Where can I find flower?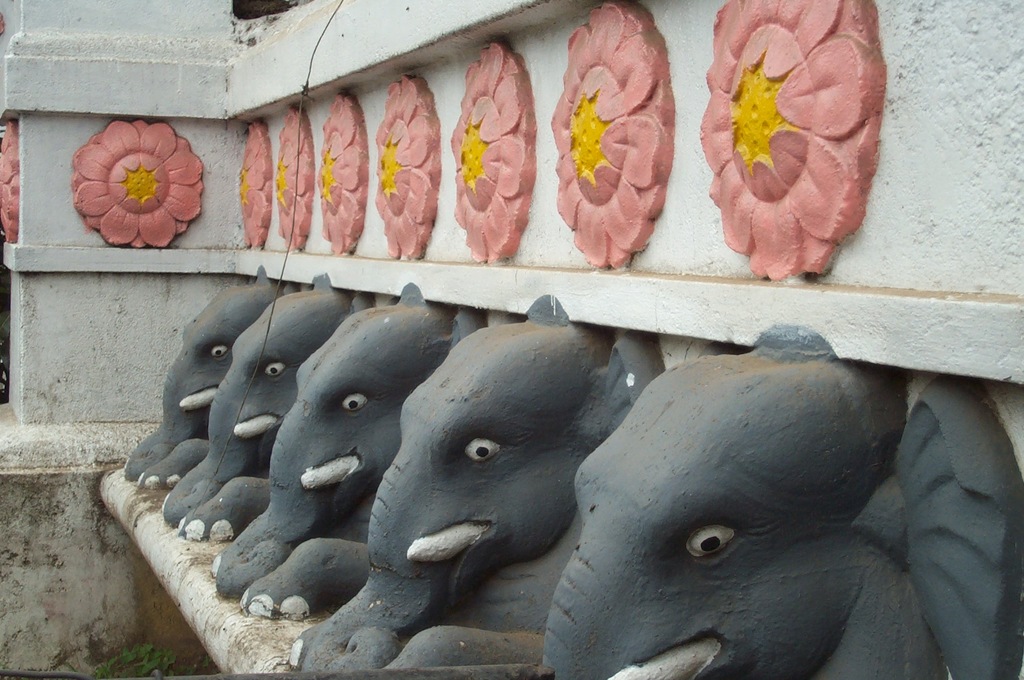
You can find it at 67,116,204,246.
